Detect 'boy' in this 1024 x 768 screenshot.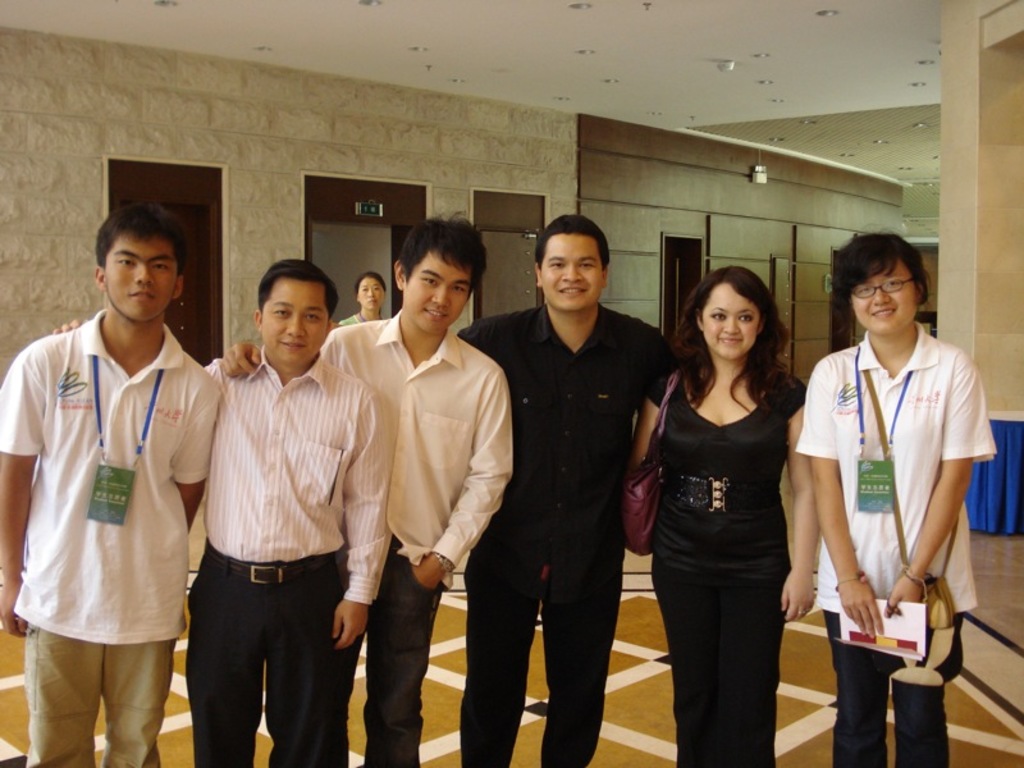
Detection: <bbox>219, 212, 515, 767</bbox>.
